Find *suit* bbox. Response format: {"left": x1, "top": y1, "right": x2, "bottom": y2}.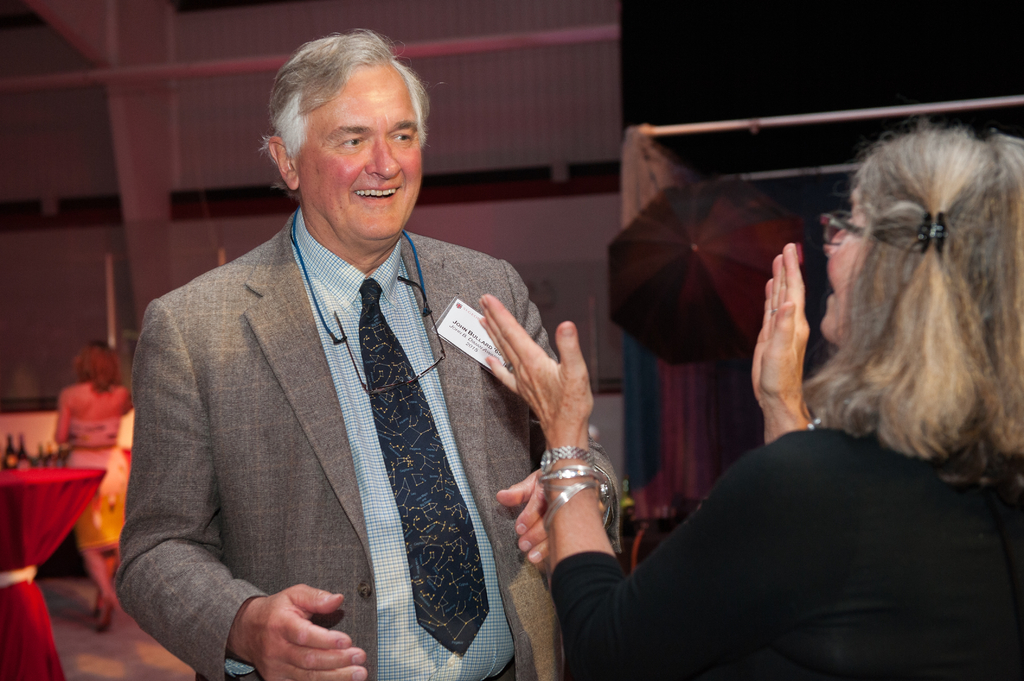
{"left": 123, "top": 124, "right": 550, "bottom": 680}.
